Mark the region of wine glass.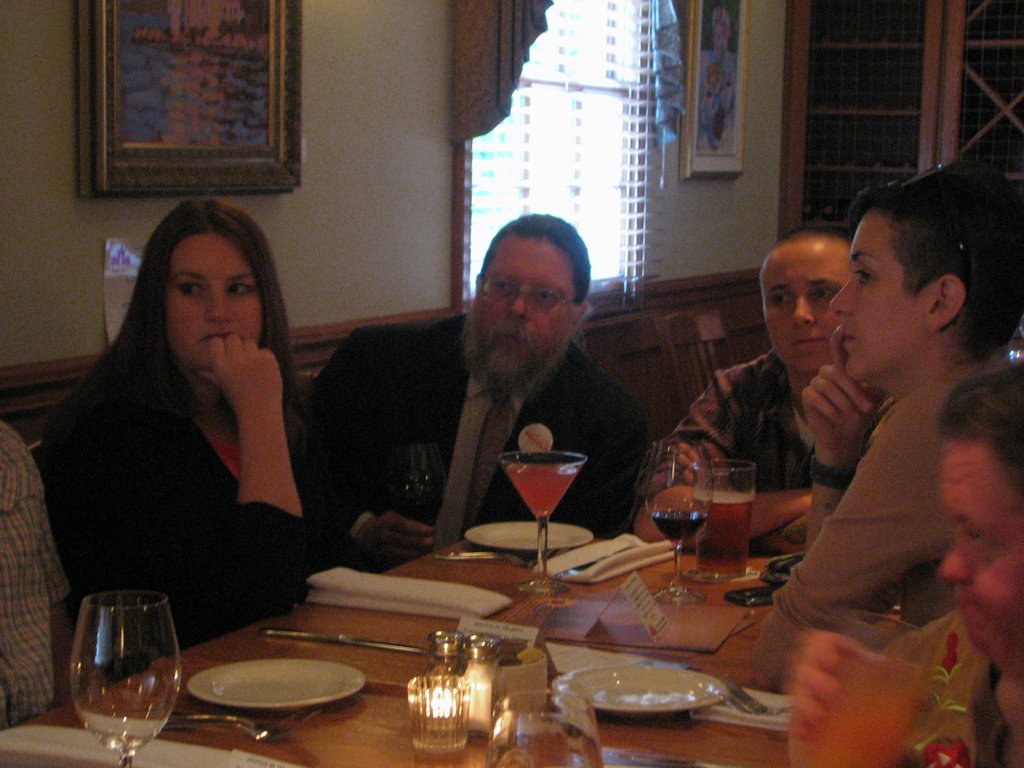
Region: select_region(646, 438, 713, 606).
